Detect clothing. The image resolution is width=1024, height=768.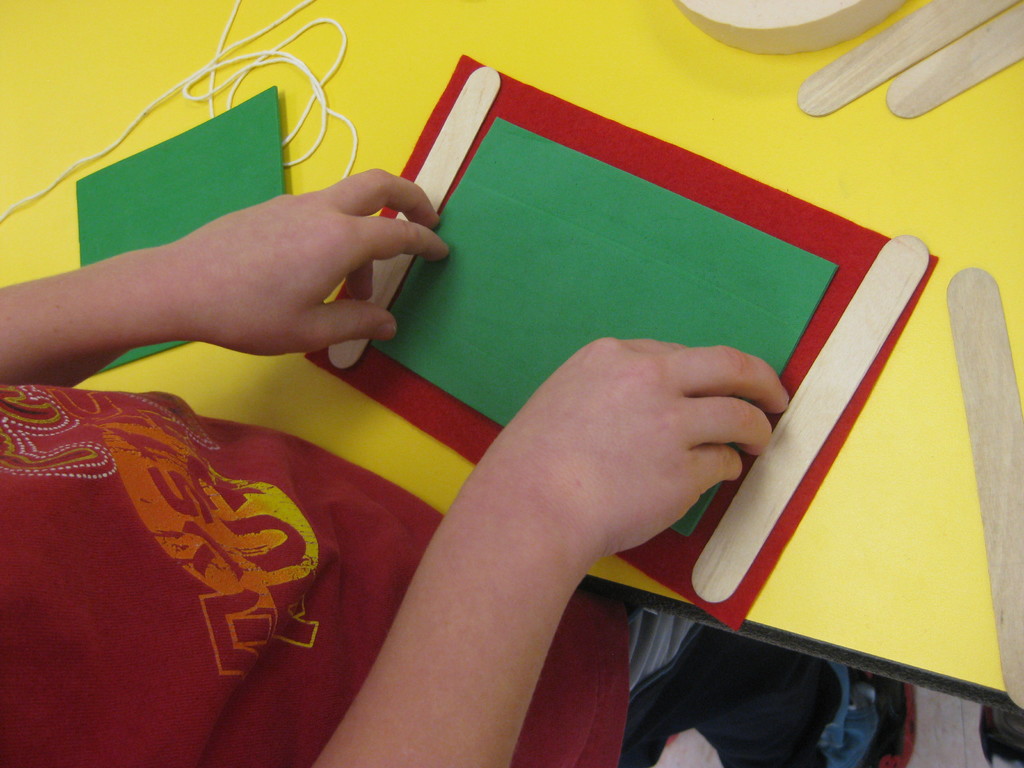
pyautogui.locateOnScreen(0, 394, 981, 767).
